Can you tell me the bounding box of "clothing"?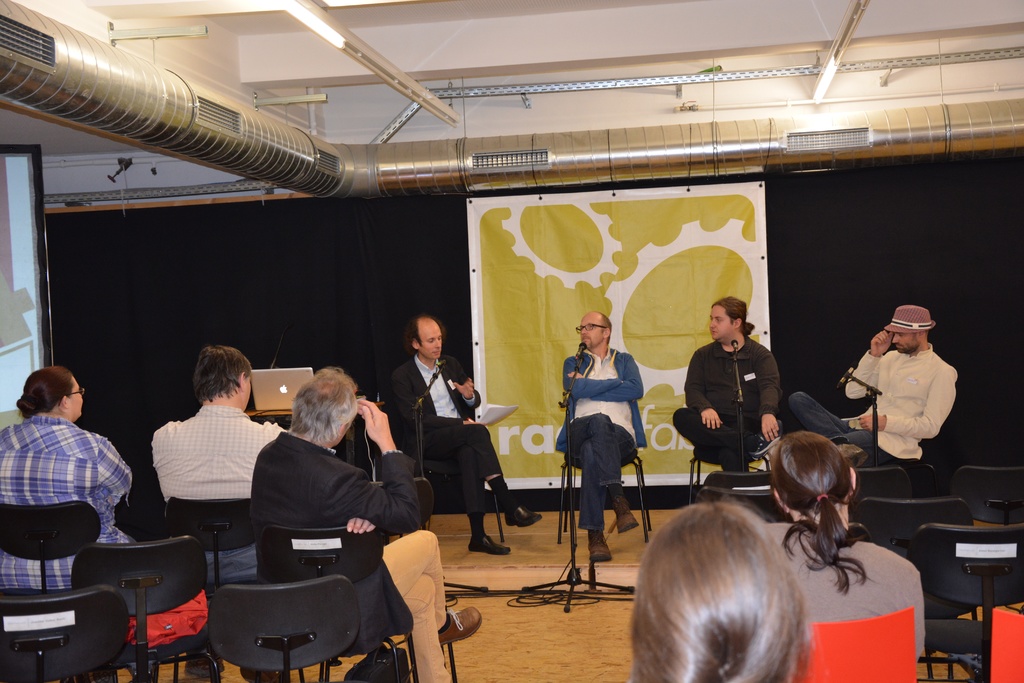
(x1=382, y1=342, x2=515, y2=523).
